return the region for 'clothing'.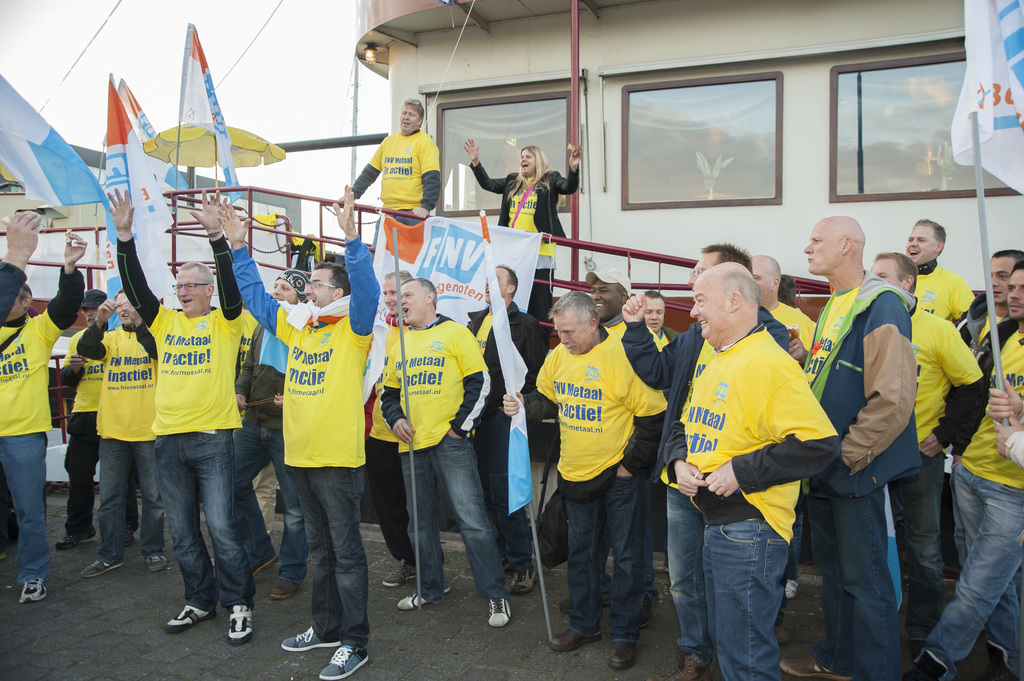
(left=341, top=125, right=440, bottom=222).
